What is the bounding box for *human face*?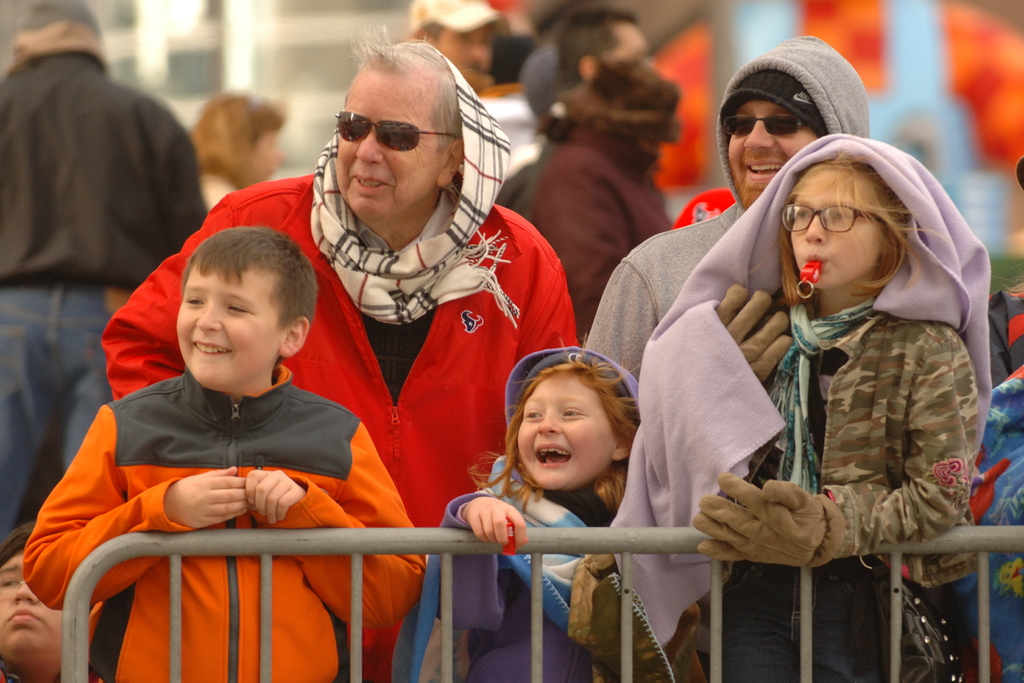
0 551 63 670.
